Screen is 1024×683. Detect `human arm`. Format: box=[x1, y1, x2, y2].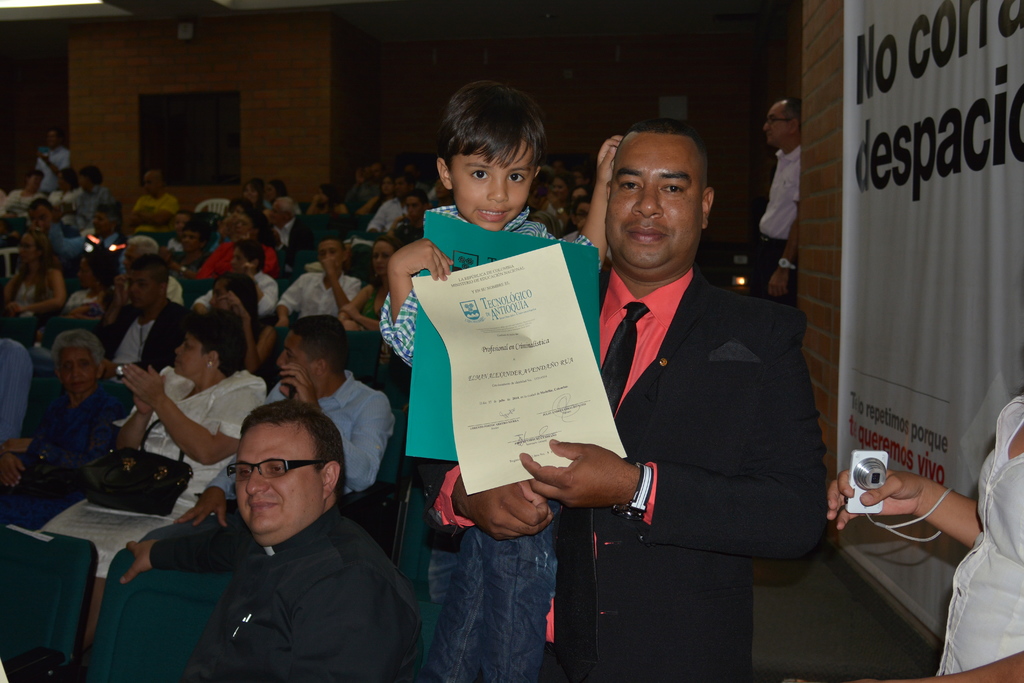
box=[305, 193, 324, 215].
